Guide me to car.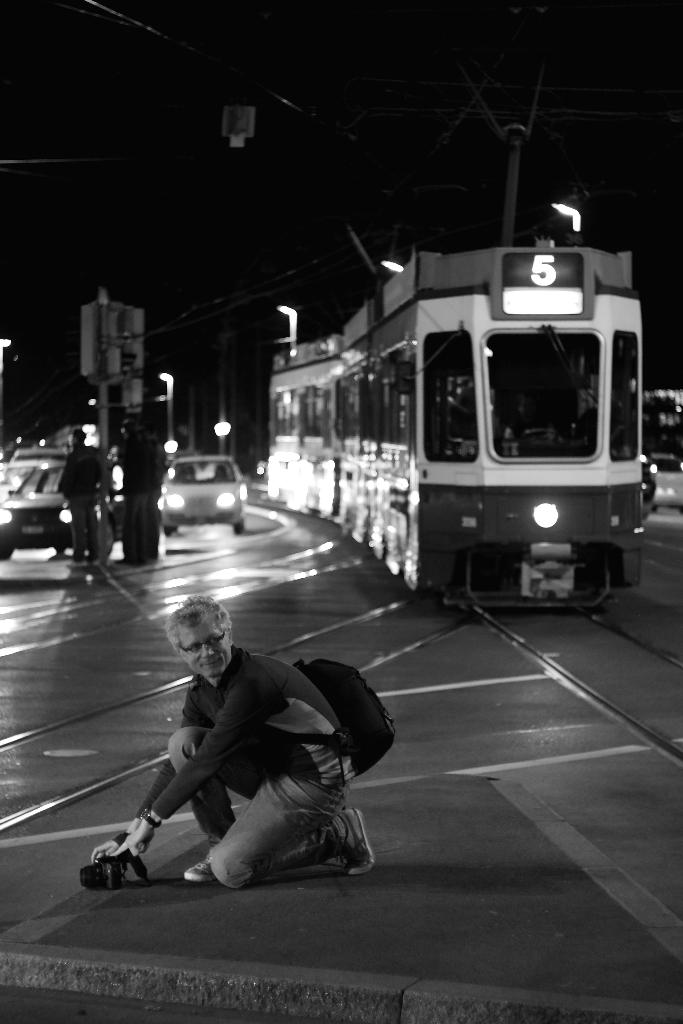
Guidance: detection(147, 458, 257, 536).
